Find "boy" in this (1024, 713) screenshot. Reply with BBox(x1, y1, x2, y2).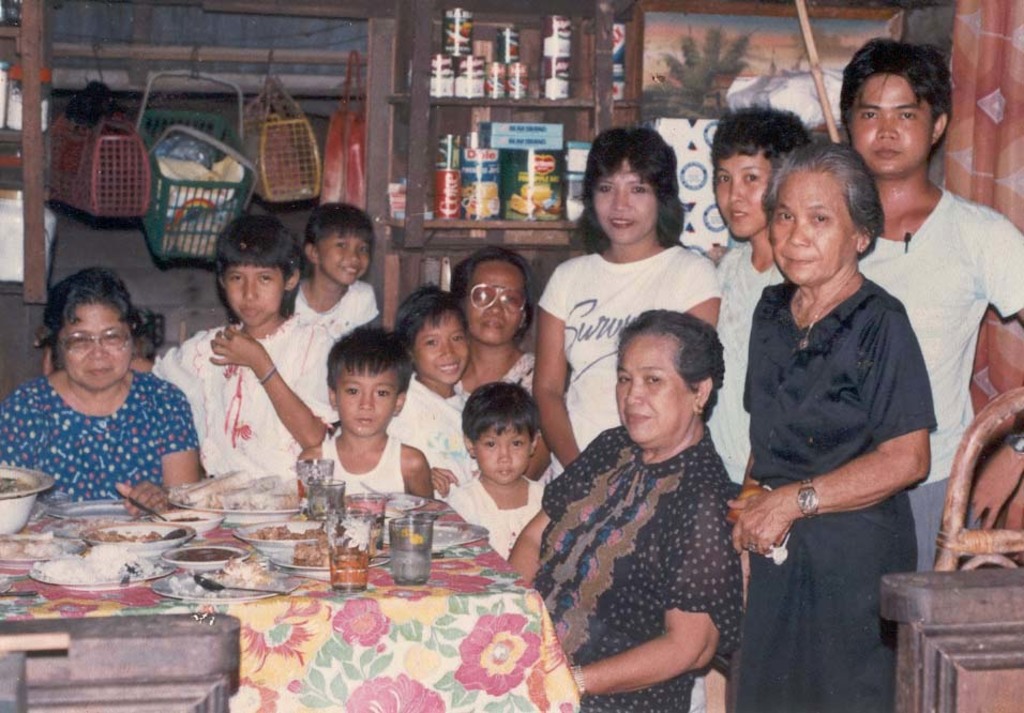
BBox(133, 213, 338, 477).
